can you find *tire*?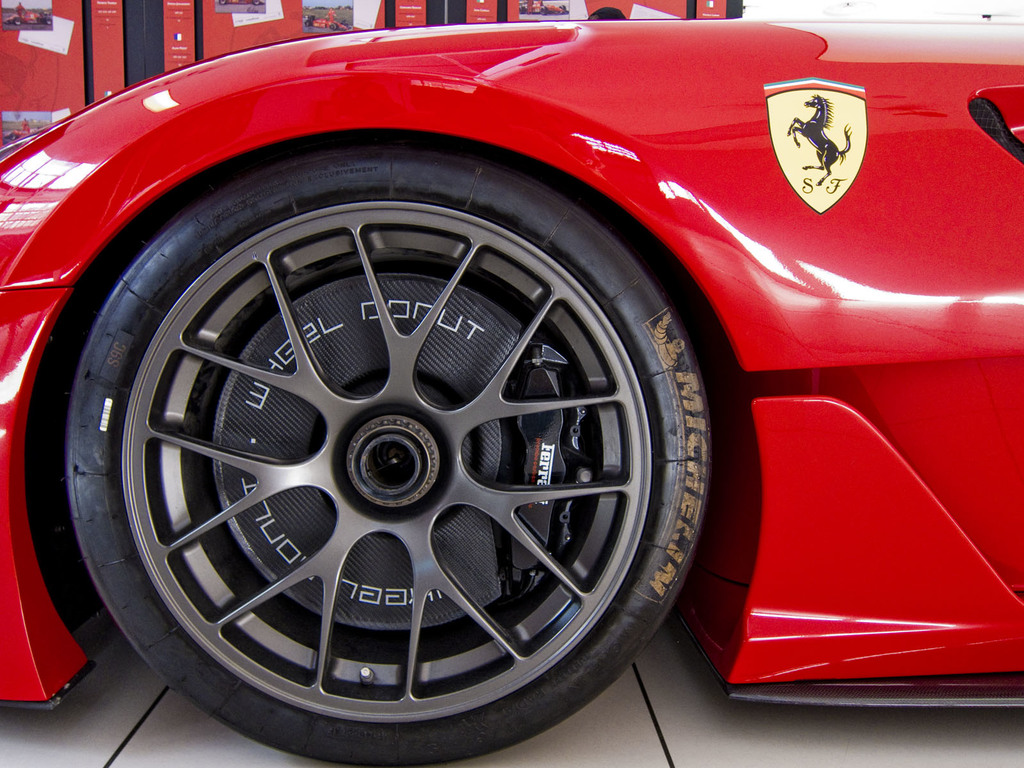
Yes, bounding box: region(10, 16, 19, 24).
